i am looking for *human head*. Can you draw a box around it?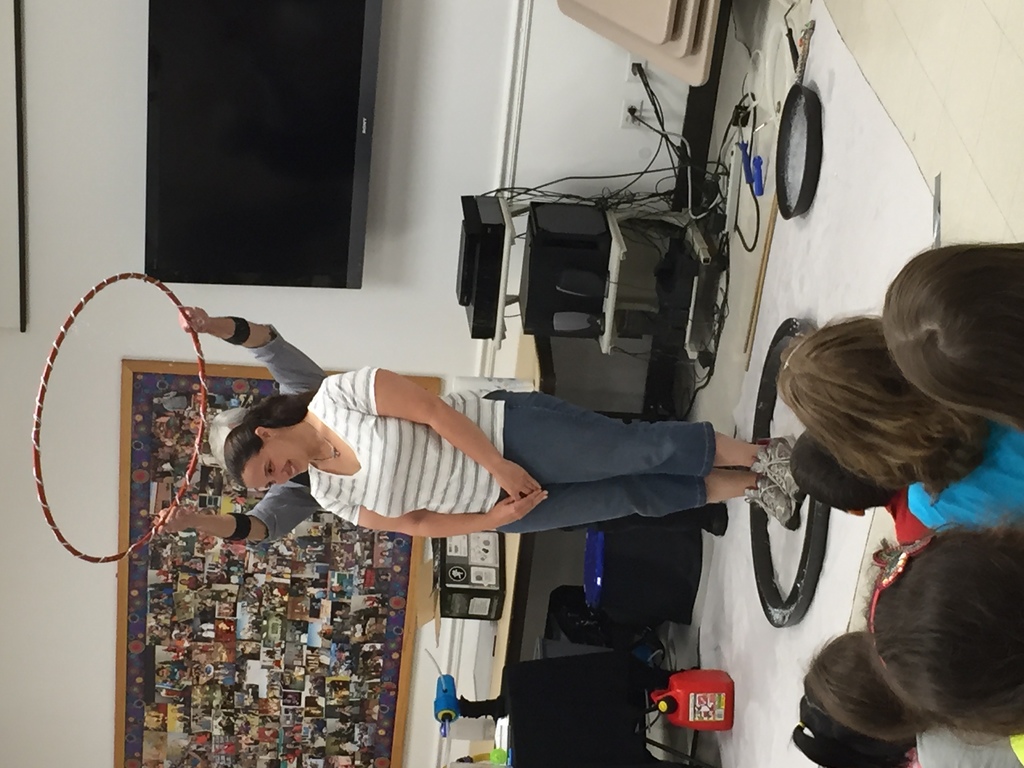
Sure, the bounding box is bbox(776, 316, 943, 483).
